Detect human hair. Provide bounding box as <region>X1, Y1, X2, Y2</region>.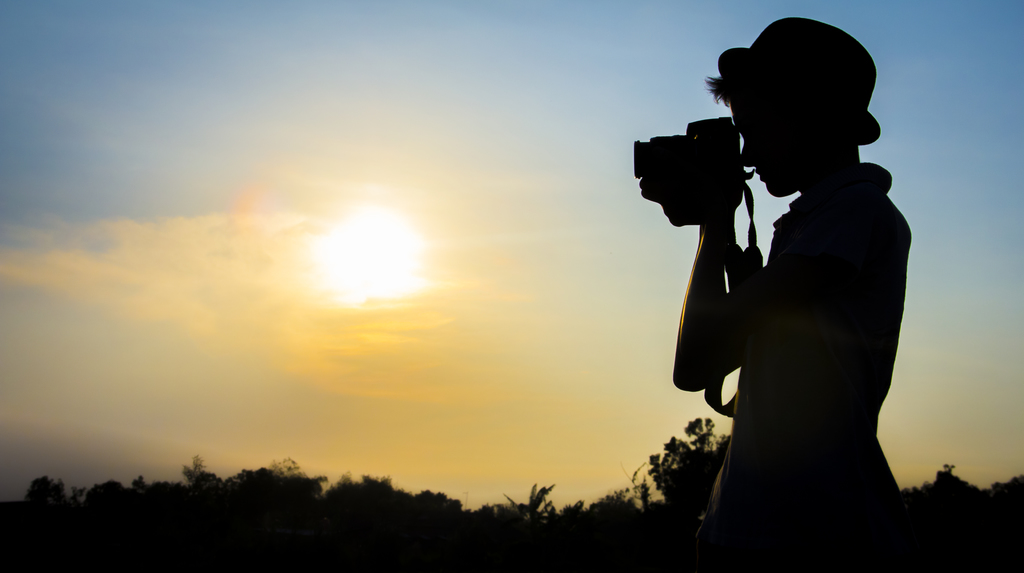
<region>703, 73, 740, 112</region>.
